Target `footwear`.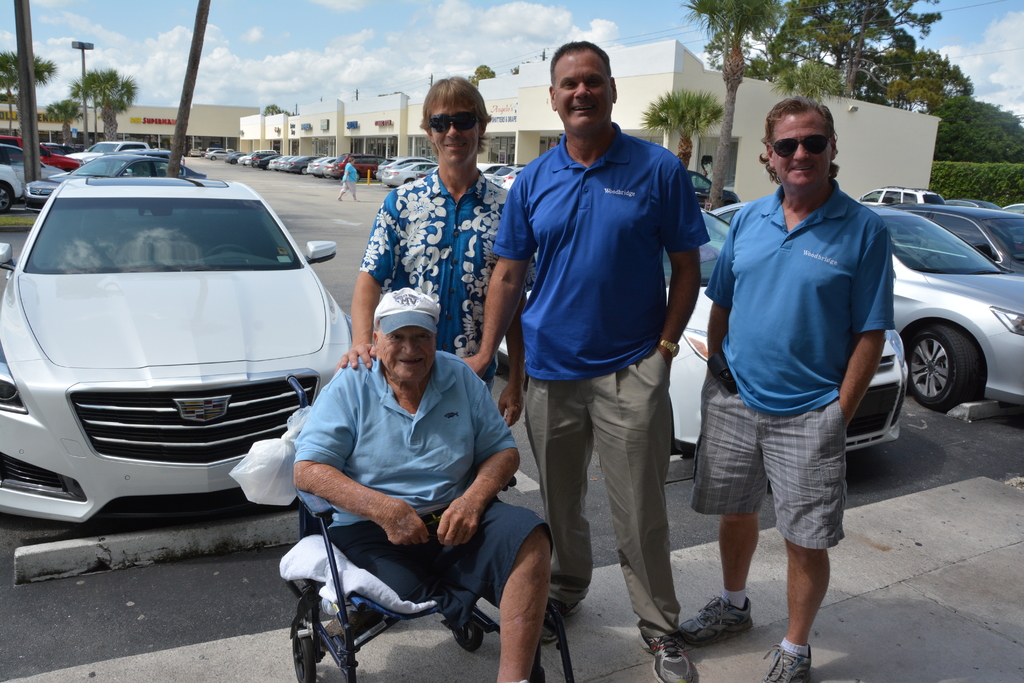
Target region: (x1=640, y1=630, x2=699, y2=682).
